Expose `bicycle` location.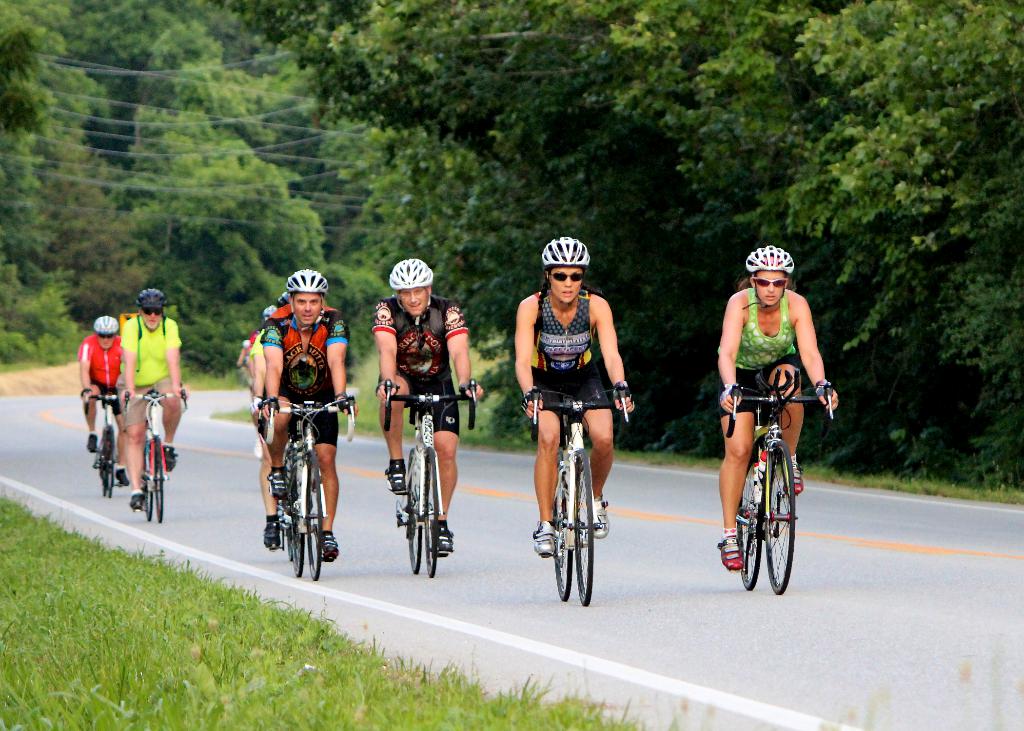
Exposed at 380, 379, 478, 578.
